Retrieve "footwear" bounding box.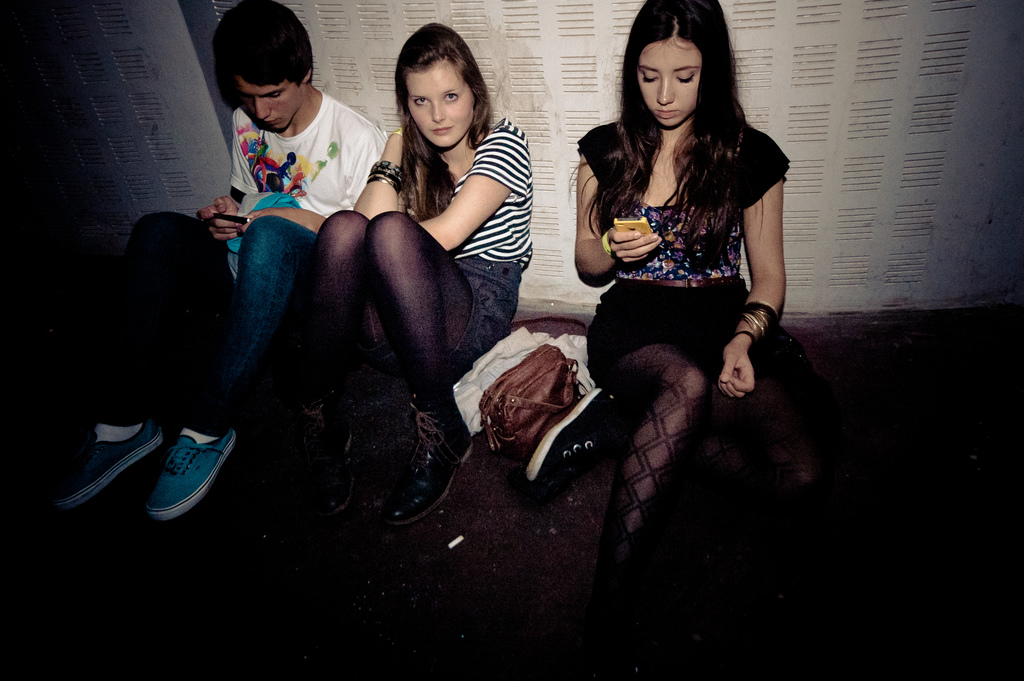
Bounding box: [504, 408, 626, 516].
